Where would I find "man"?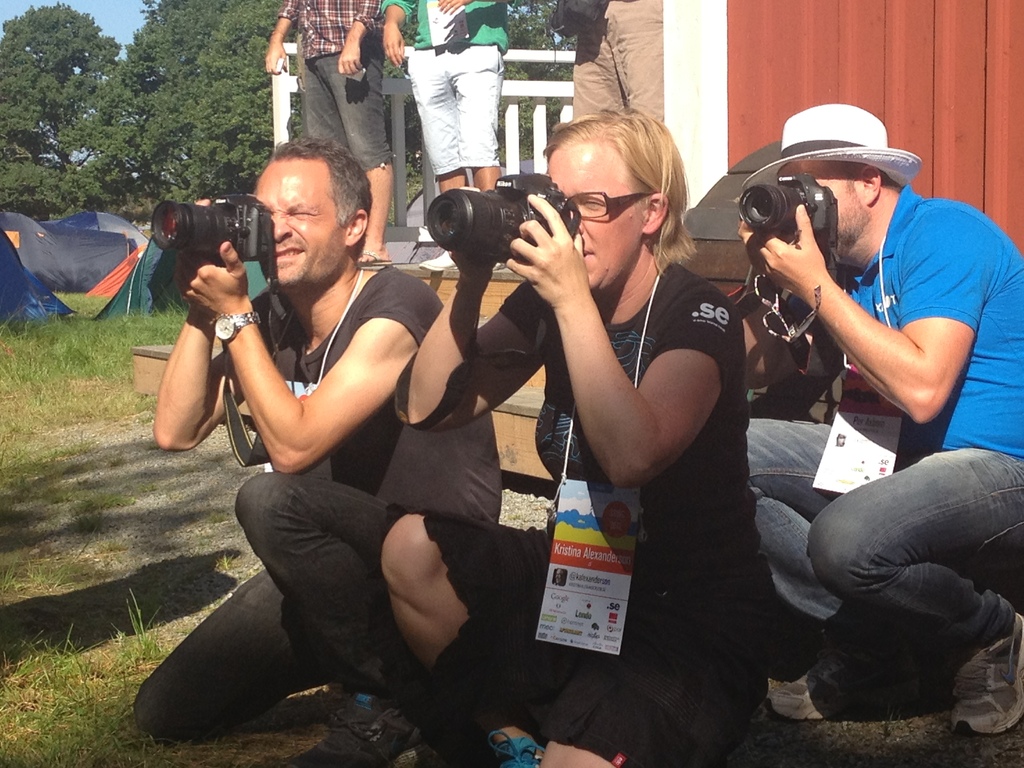
At 381 0 523 249.
